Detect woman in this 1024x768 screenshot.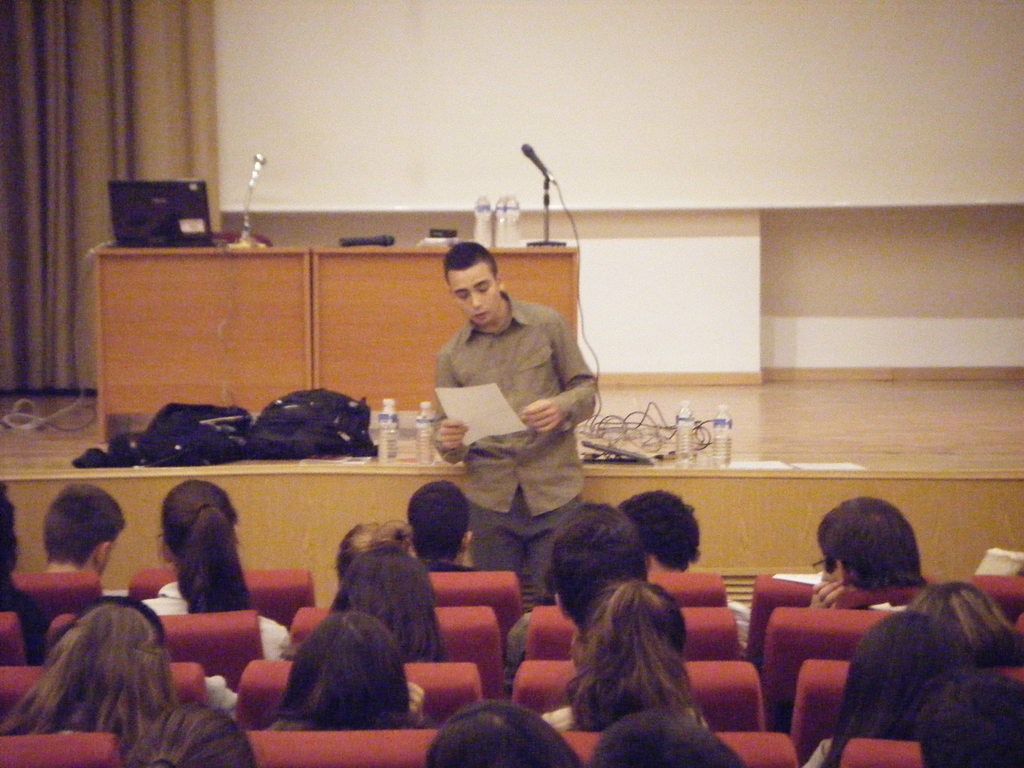
Detection: (left=528, top=540, right=741, bottom=755).
